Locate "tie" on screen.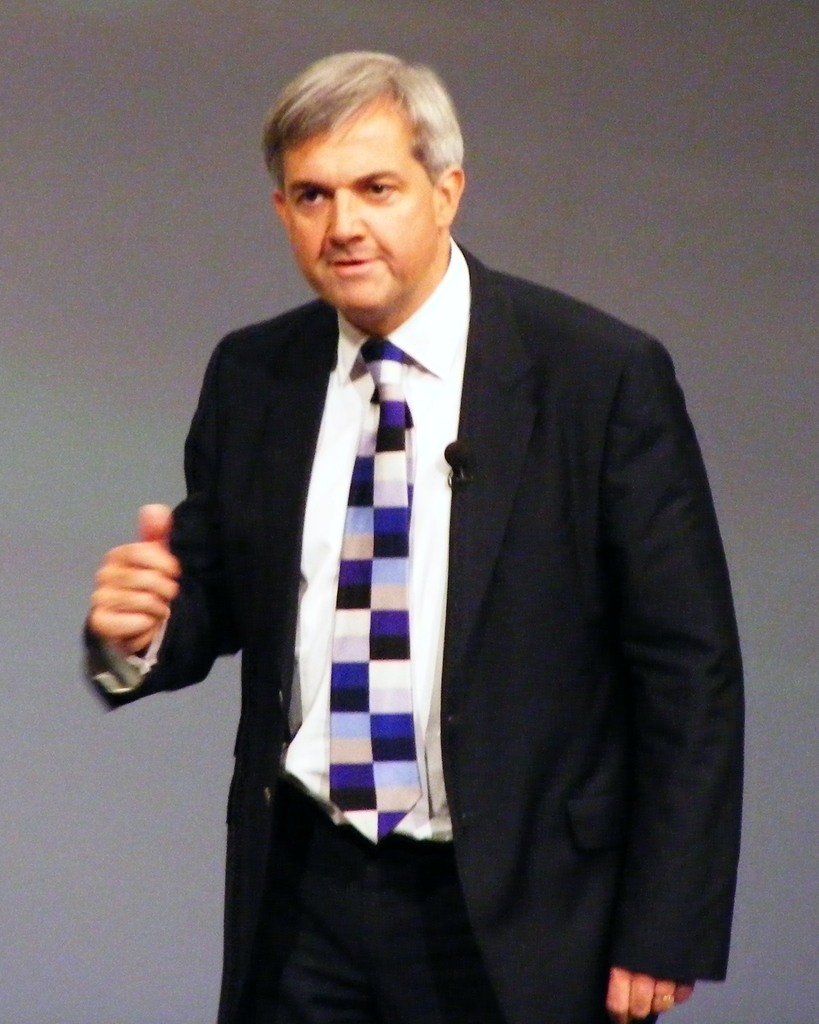
On screen at locate(325, 334, 426, 842).
